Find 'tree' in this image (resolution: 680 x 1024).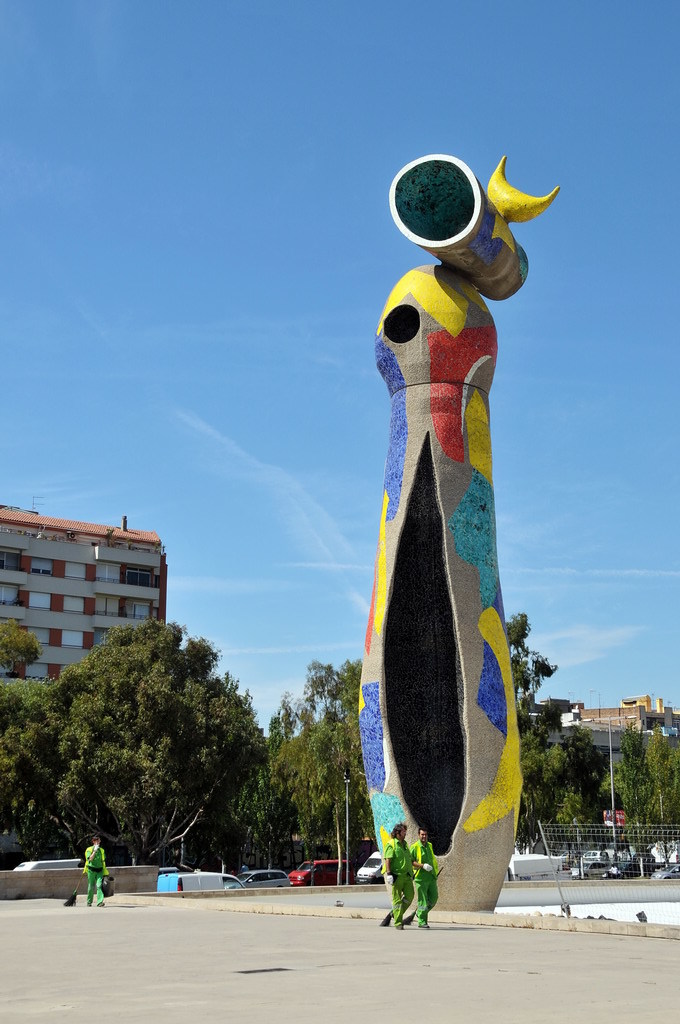
x1=269 y1=661 x2=375 y2=884.
